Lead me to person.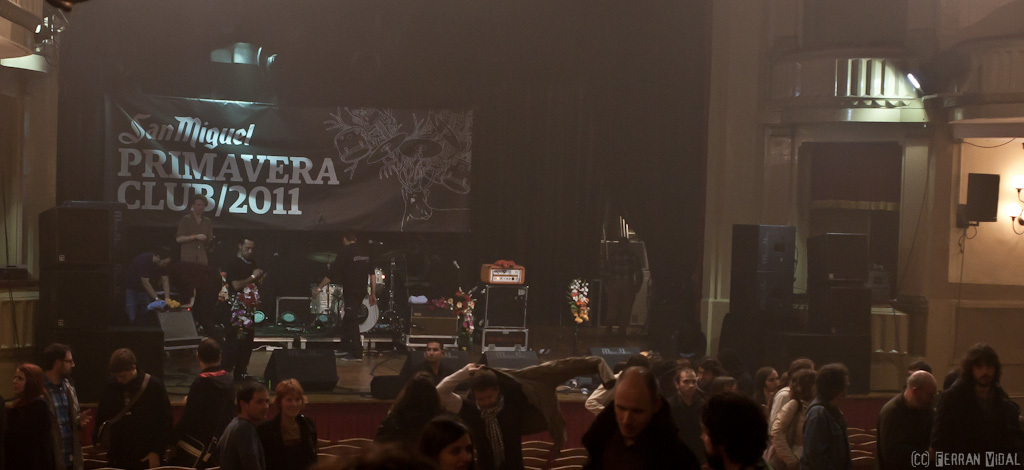
Lead to box=[580, 367, 700, 469].
